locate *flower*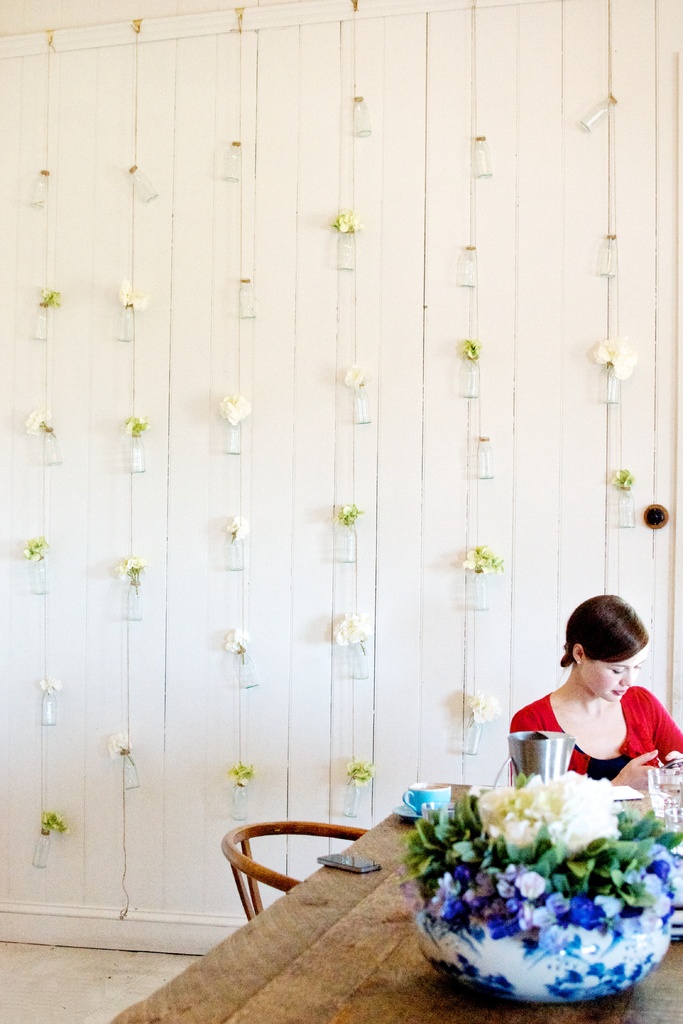
(x1=338, y1=364, x2=371, y2=393)
